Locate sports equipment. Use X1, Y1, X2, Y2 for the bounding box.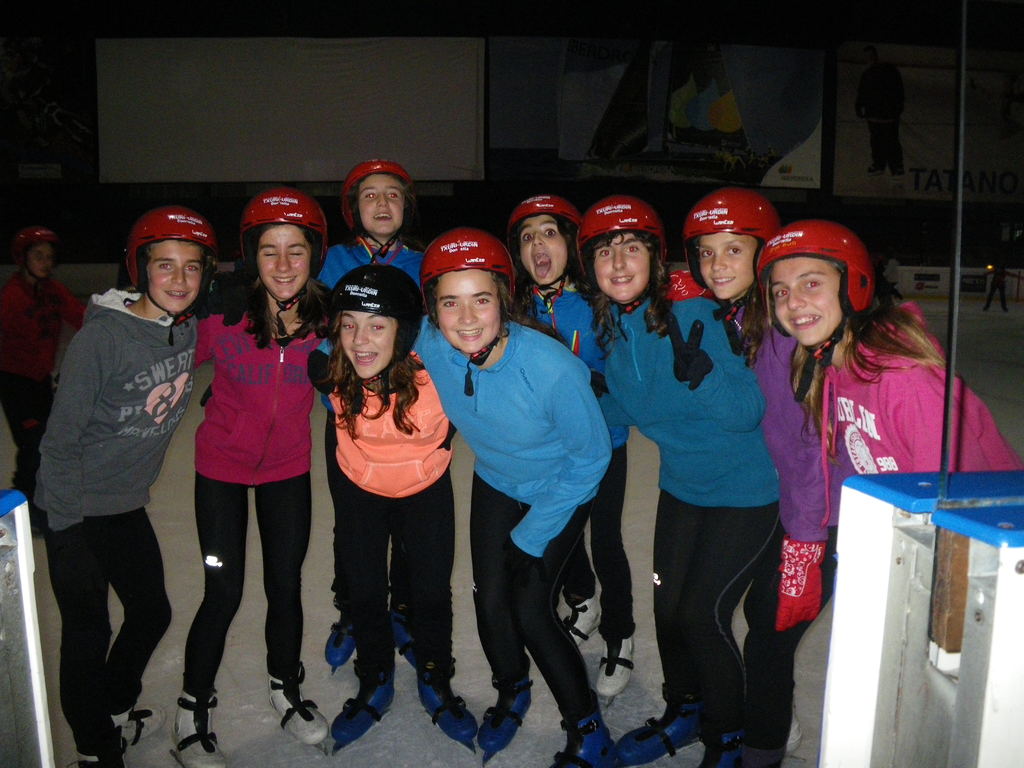
171, 691, 227, 767.
